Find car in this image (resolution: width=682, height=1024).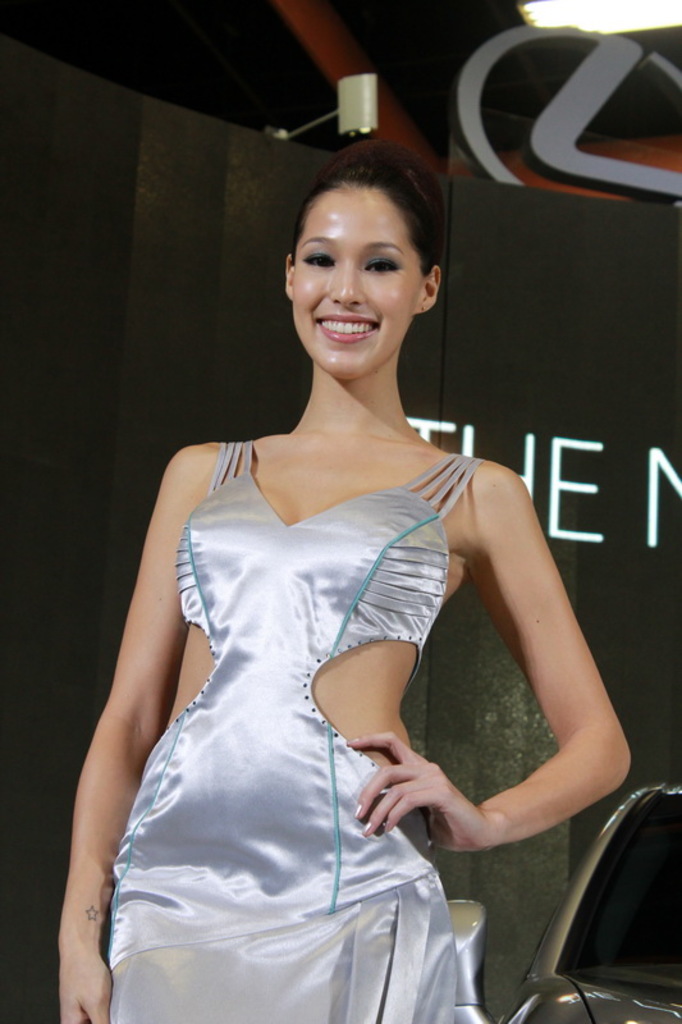
box(444, 783, 681, 1023).
